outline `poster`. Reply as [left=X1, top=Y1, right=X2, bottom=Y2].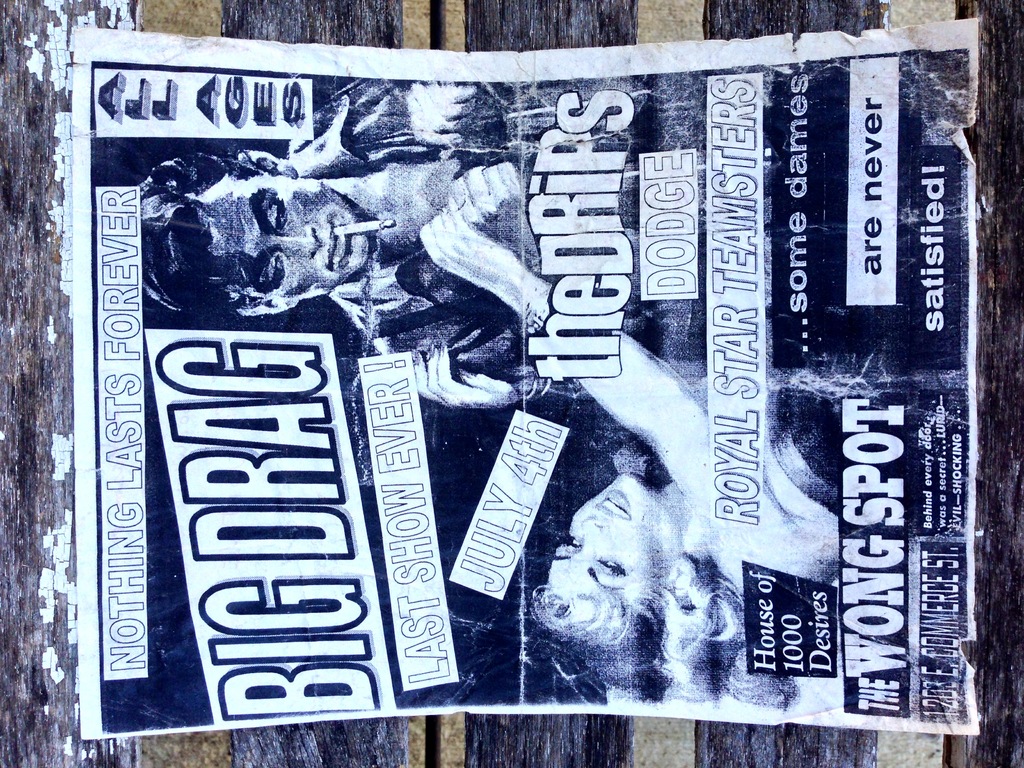
[left=76, top=13, right=979, bottom=739].
